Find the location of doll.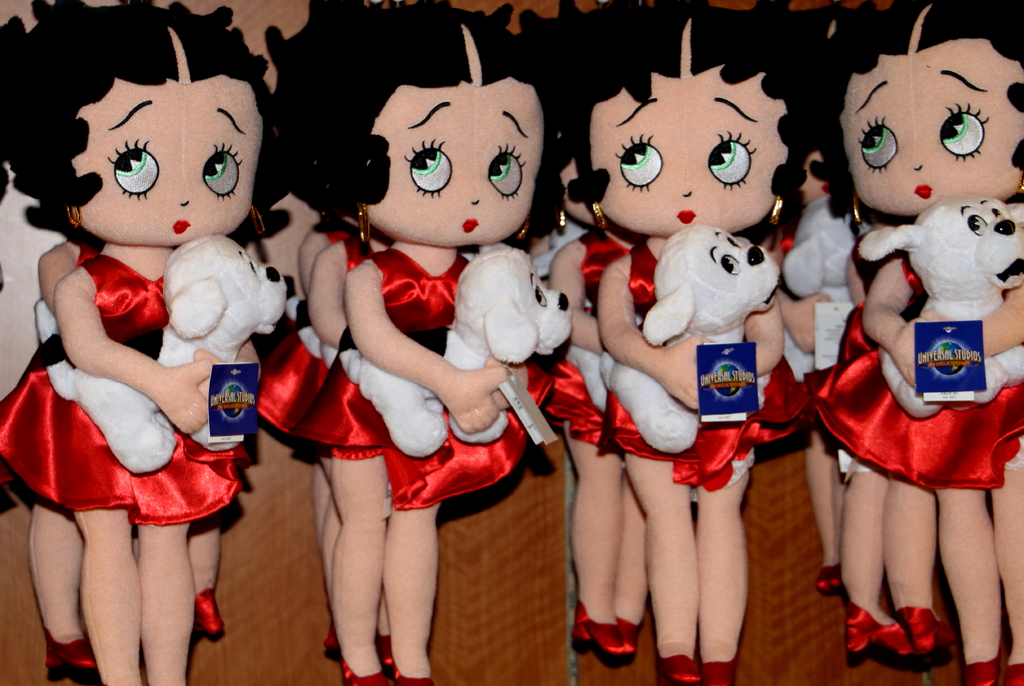
Location: left=792, top=1, right=1023, bottom=685.
